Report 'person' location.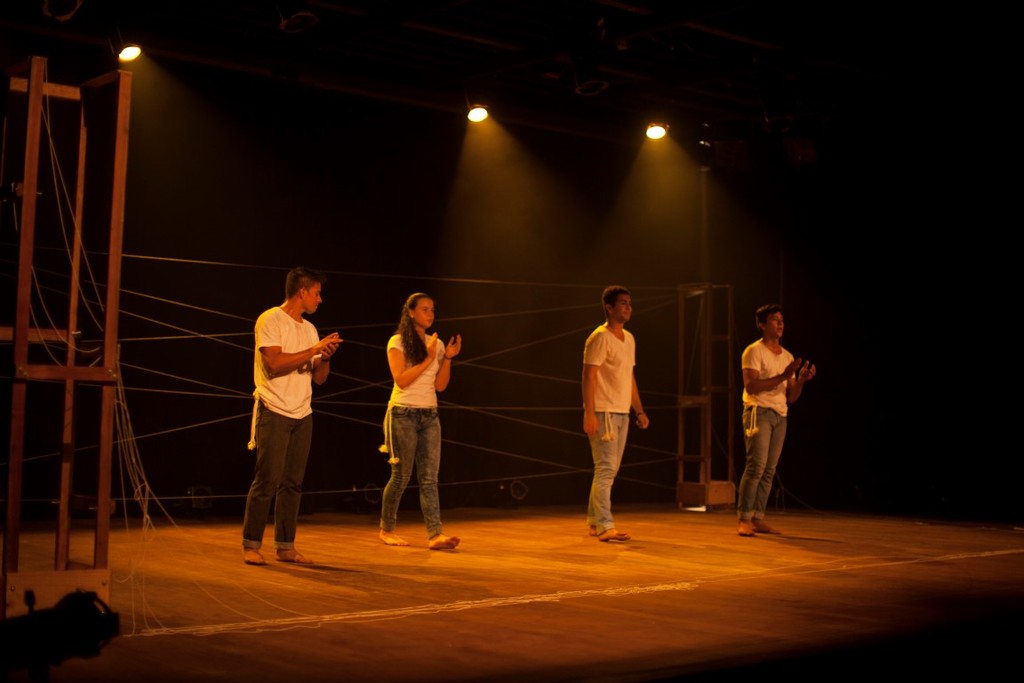
Report: detection(240, 273, 342, 566).
